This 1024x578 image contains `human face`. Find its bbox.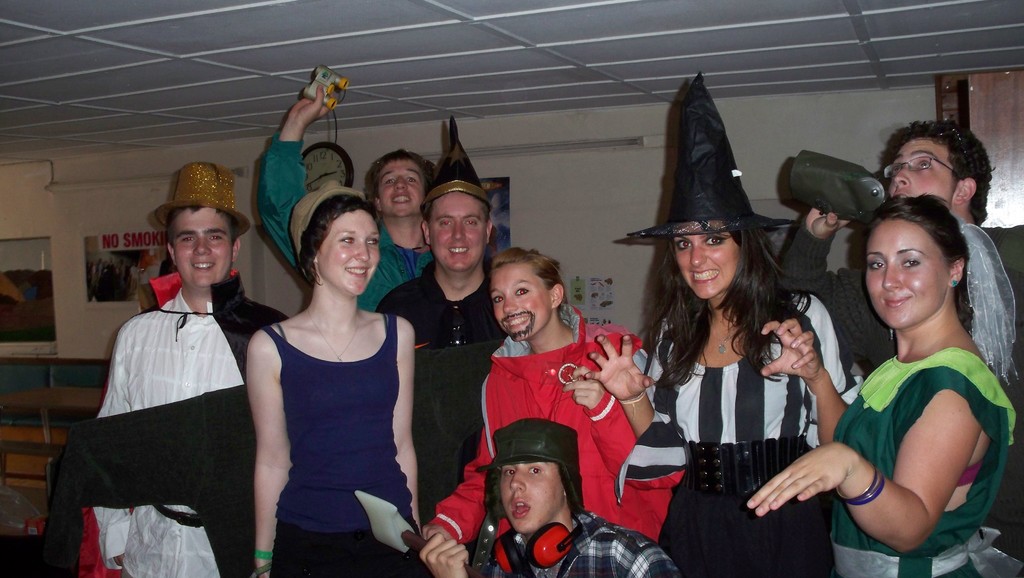
bbox=[889, 140, 960, 193].
